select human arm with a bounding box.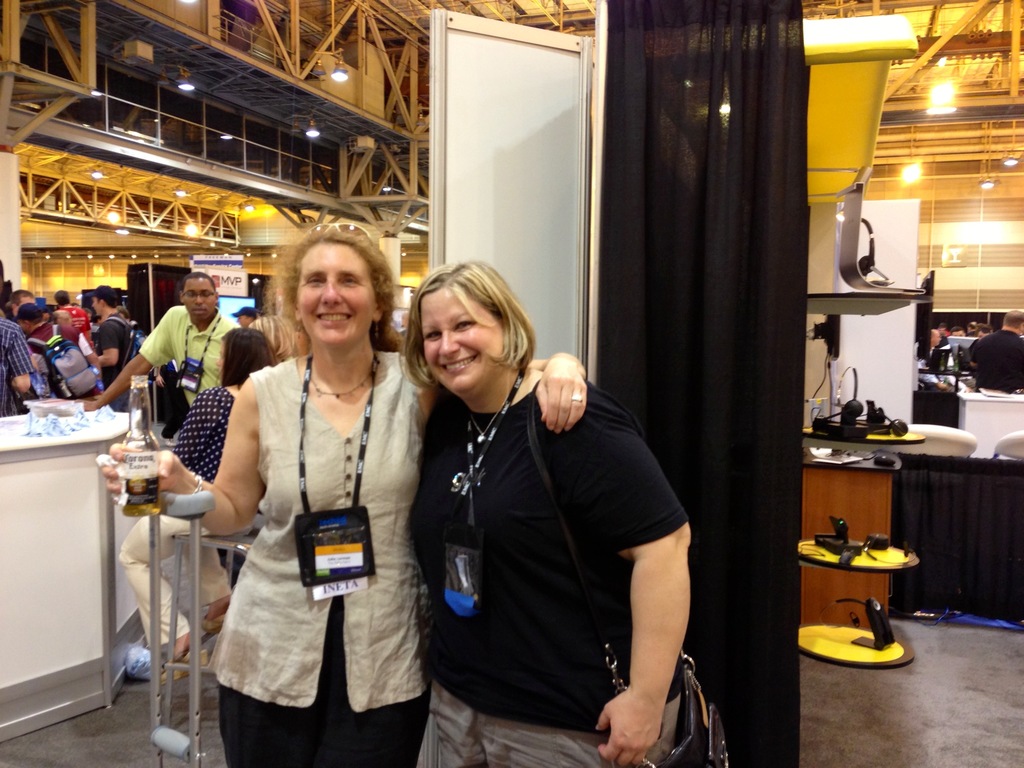
locate(75, 304, 181, 410).
